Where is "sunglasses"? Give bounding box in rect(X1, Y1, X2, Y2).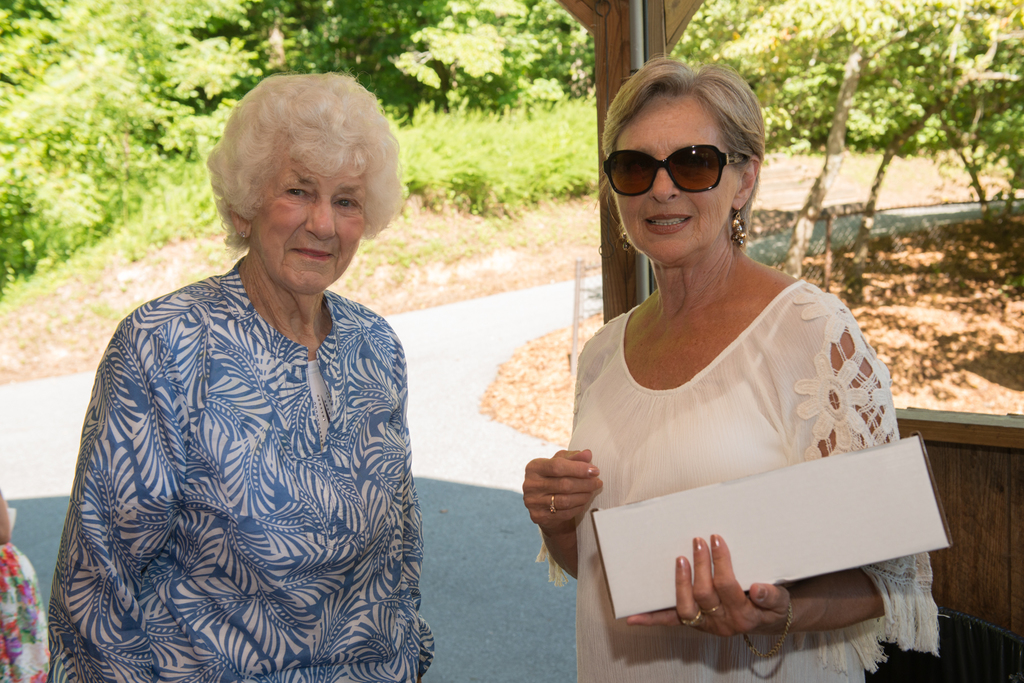
rect(600, 147, 742, 197).
